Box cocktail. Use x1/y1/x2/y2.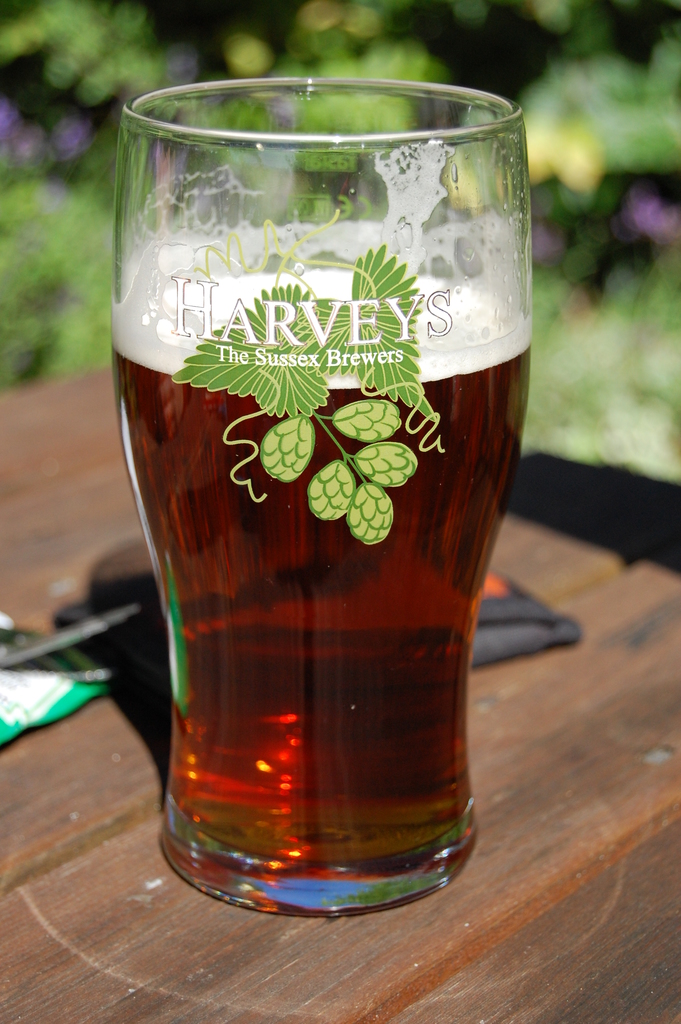
107/70/529/930.
